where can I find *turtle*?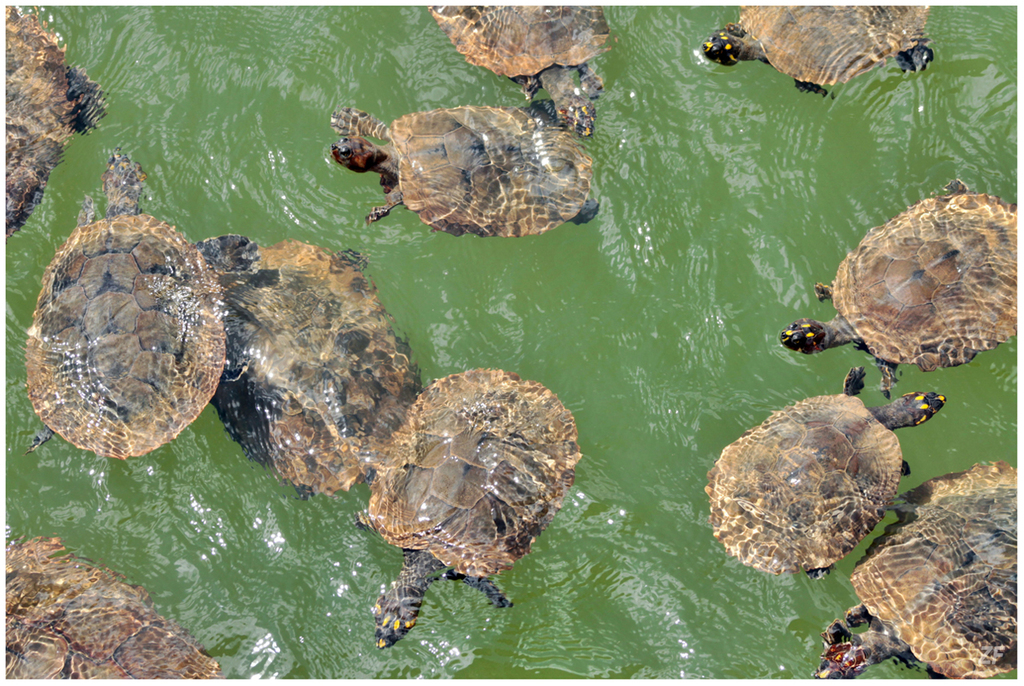
You can find it at 0 534 228 685.
